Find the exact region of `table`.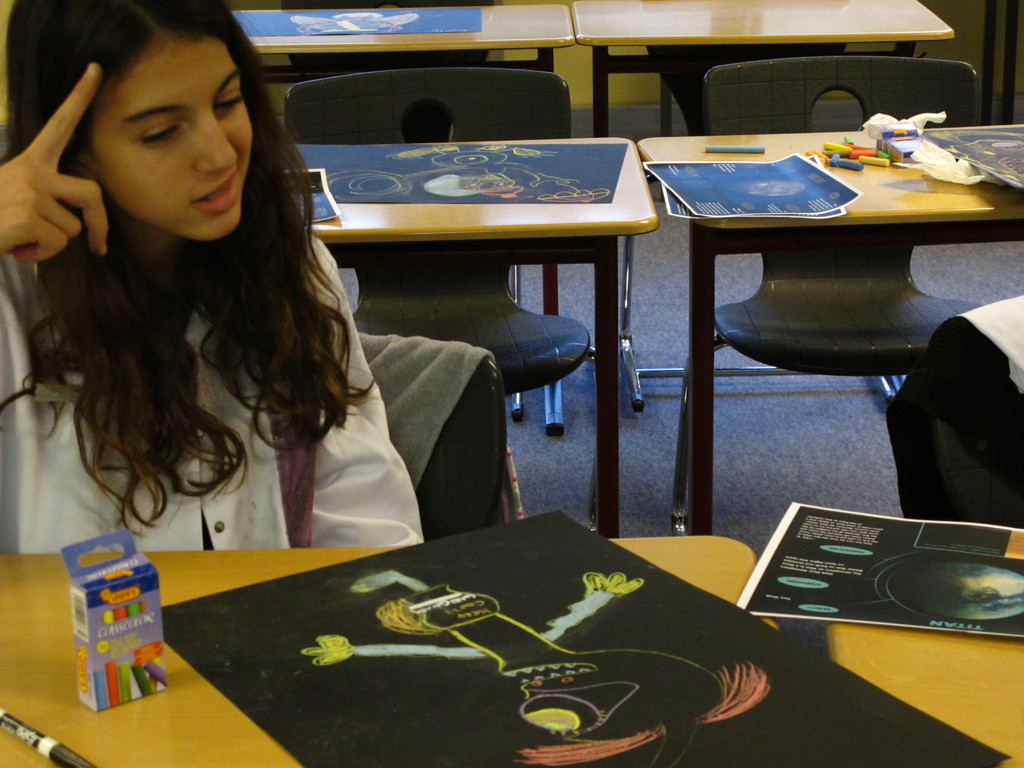
Exact region: {"left": 0, "top": 539, "right": 781, "bottom": 767}.
